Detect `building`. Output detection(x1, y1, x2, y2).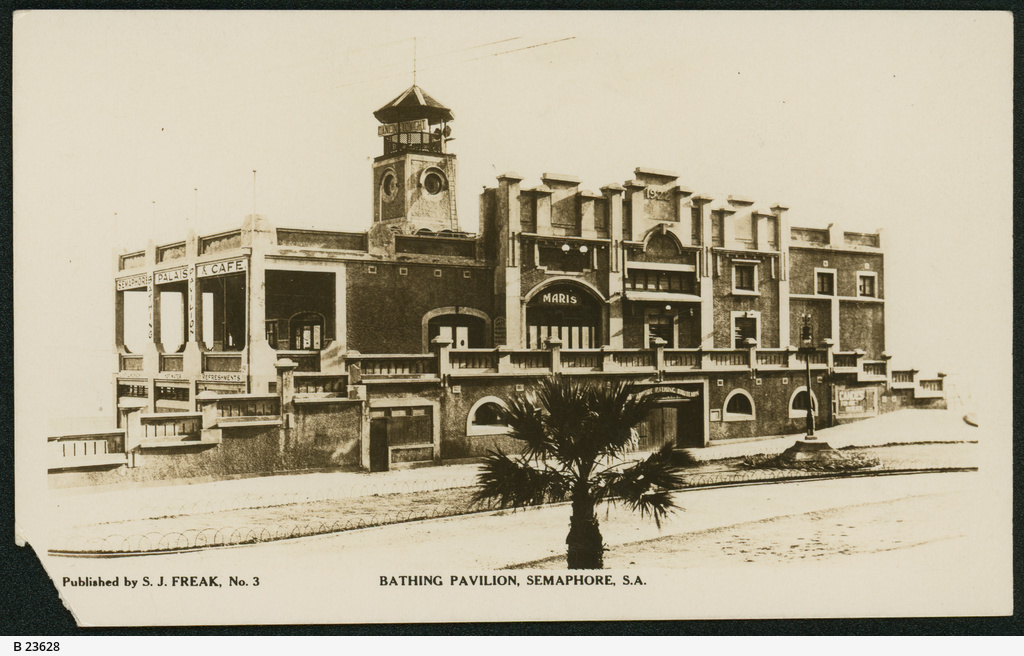
detection(110, 38, 946, 470).
